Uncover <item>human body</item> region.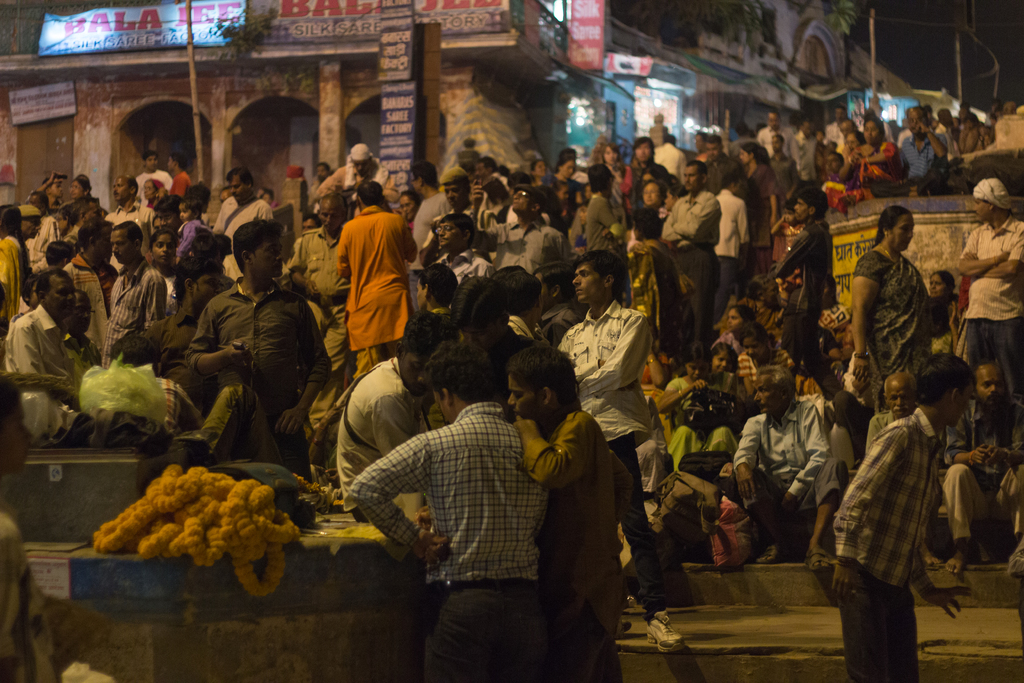
Uncovered: [x1=582, y1=163, x2=627, y2=258].
